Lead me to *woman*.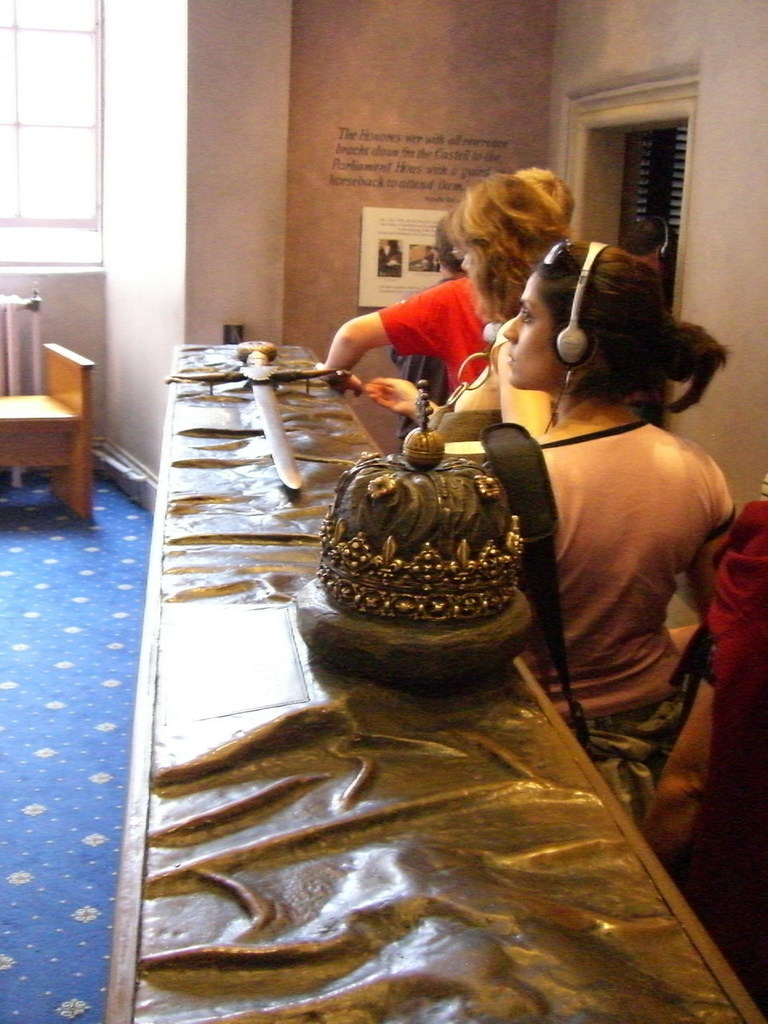
Lead to {"x1": 357, "y1": 163, "x2": 584, "y2": 445}.
